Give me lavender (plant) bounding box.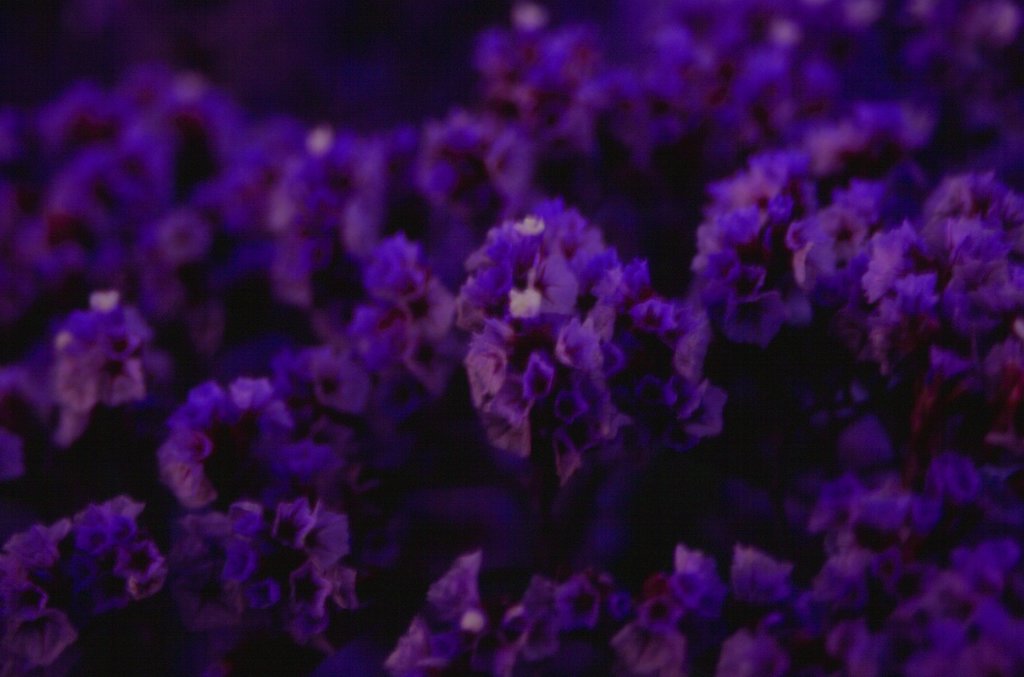
box(0, 300, 155, 452).
